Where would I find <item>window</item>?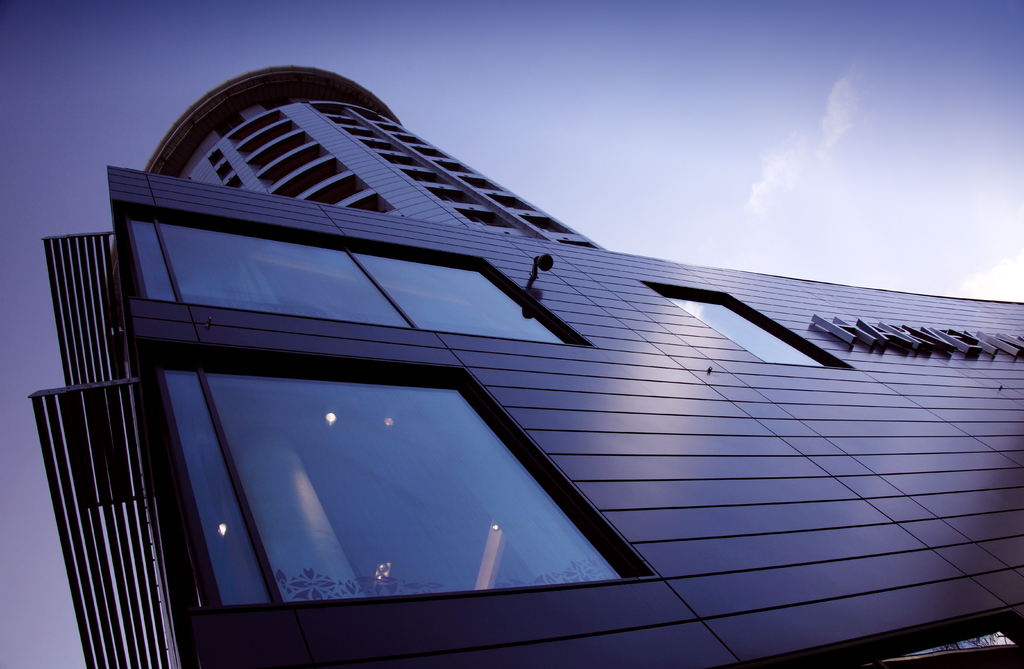
At [x1=158, y1=364, x2=653, y2=611].
